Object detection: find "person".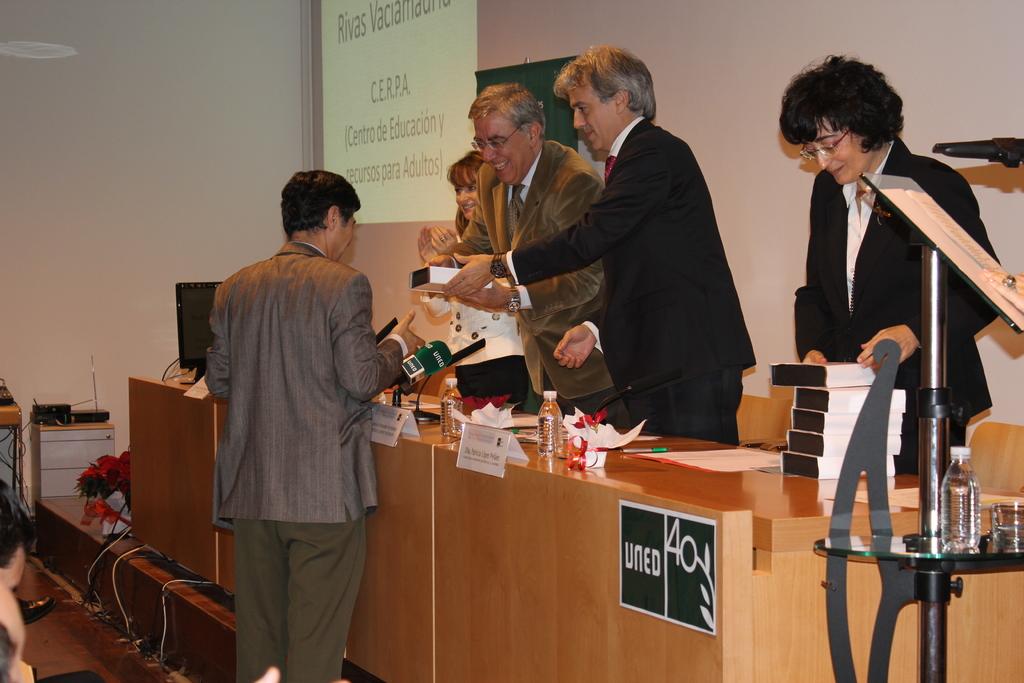
(x1=420, y1=152, x2=536, y2=397).
